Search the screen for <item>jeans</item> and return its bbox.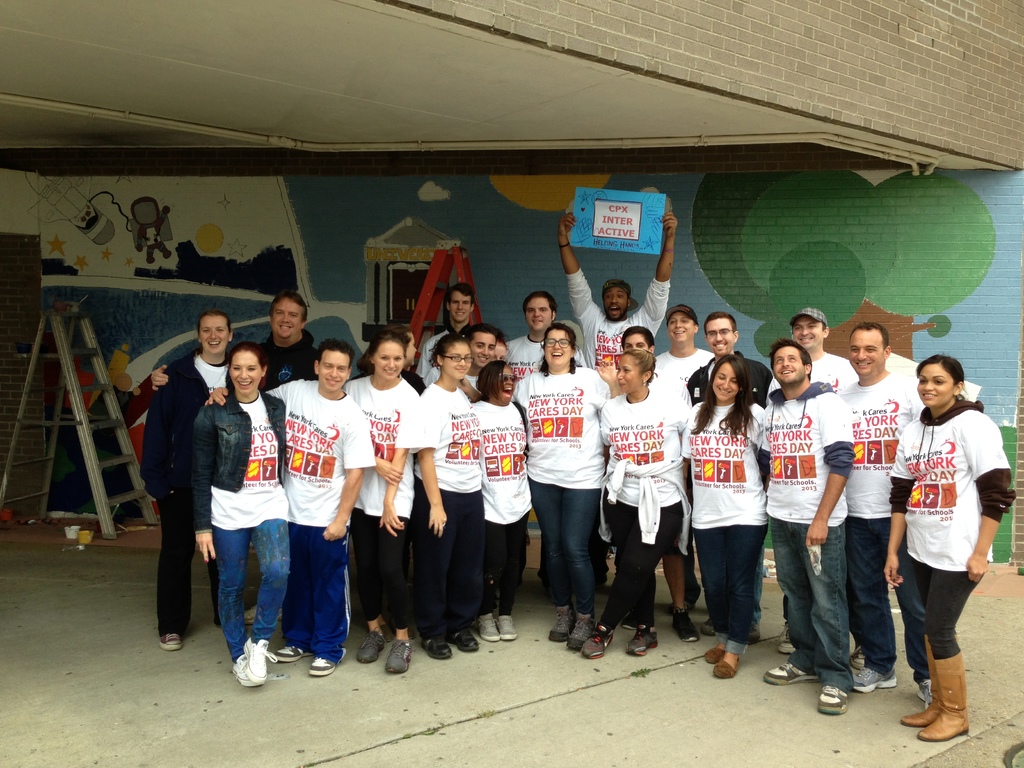
Found: box=[700, 507, 774, 656].
